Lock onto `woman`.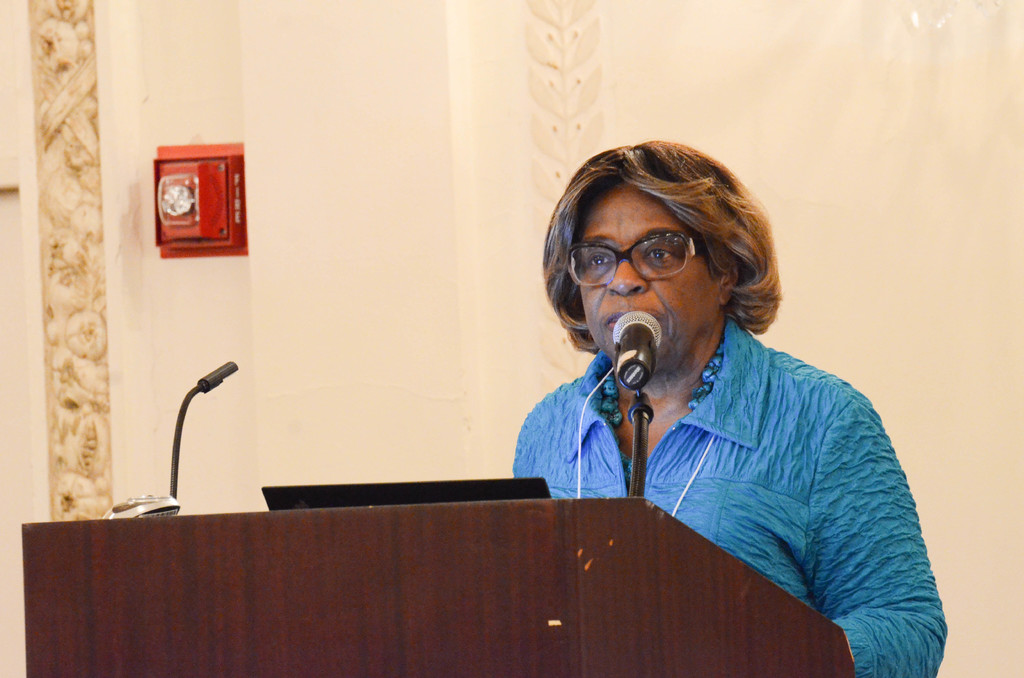
Locked: (386, 139, 932, 677).
